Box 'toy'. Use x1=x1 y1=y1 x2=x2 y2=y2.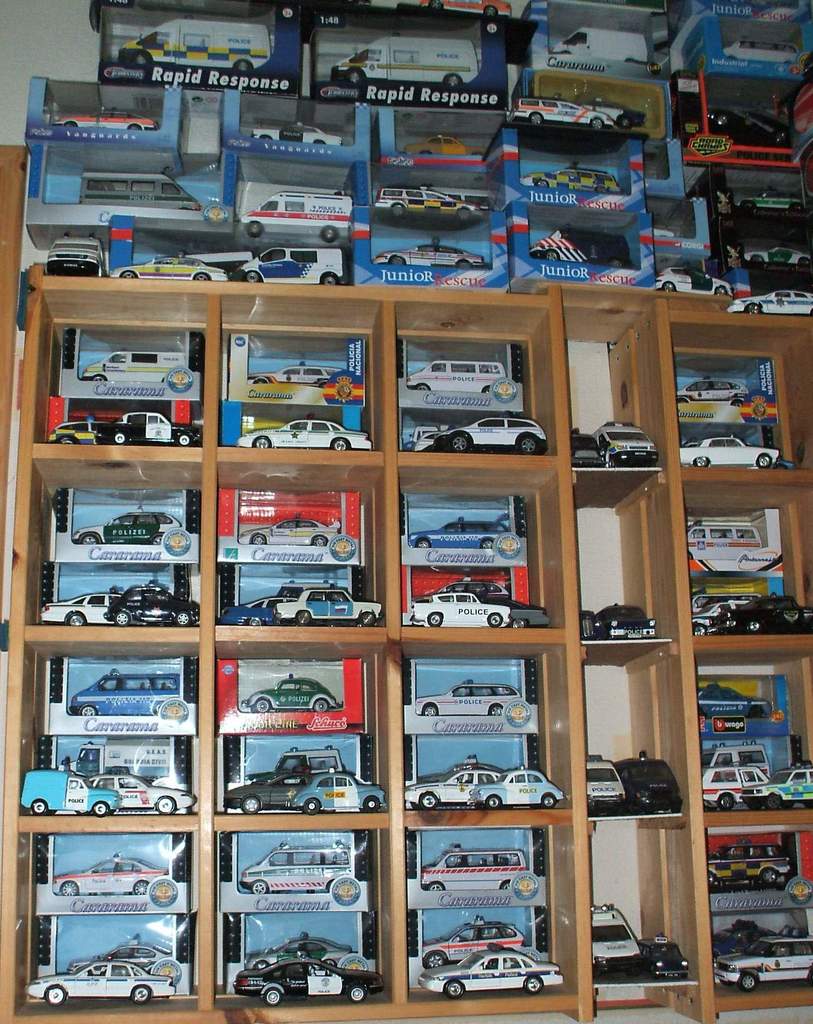
x1=293 y1=770 x2=387 y2=812.
